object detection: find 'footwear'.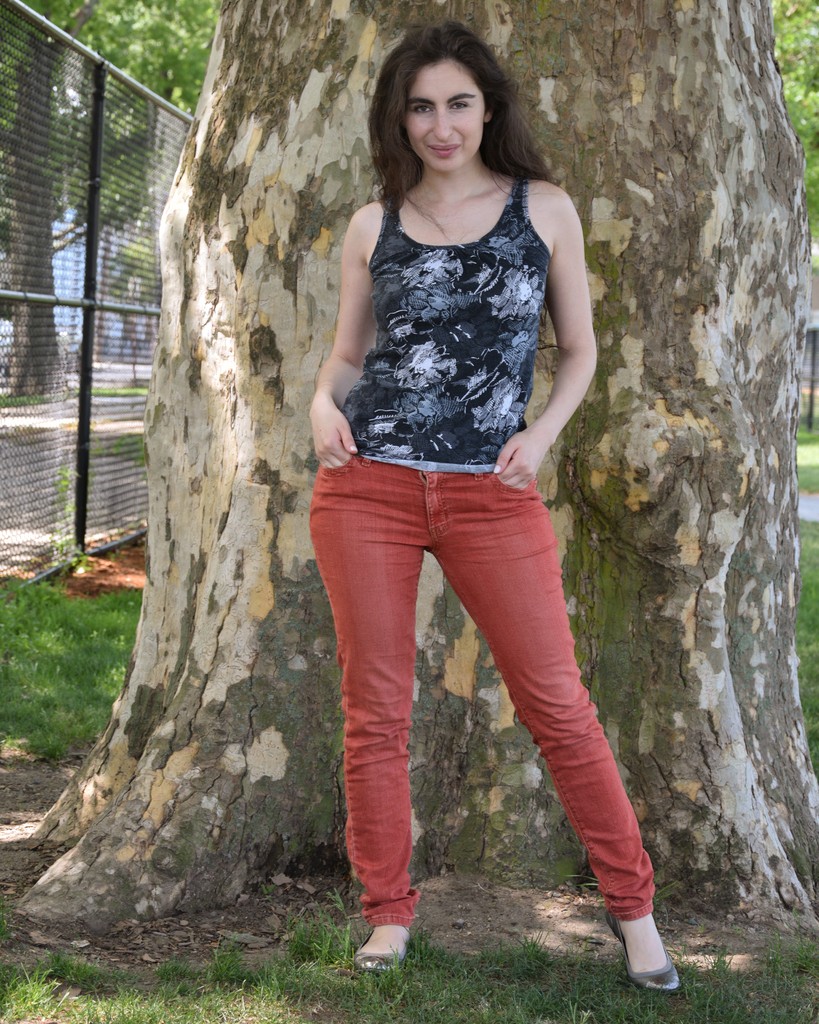
(x1=613, y1=888, x2=690, y2=990).
